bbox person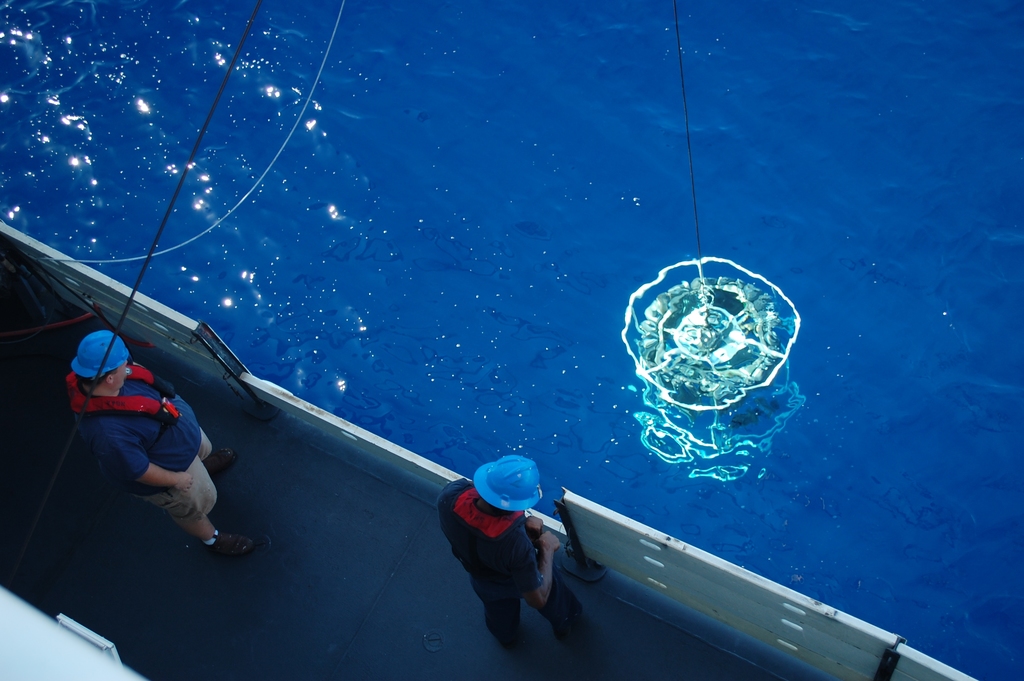
[52, 322, 264, 549]
